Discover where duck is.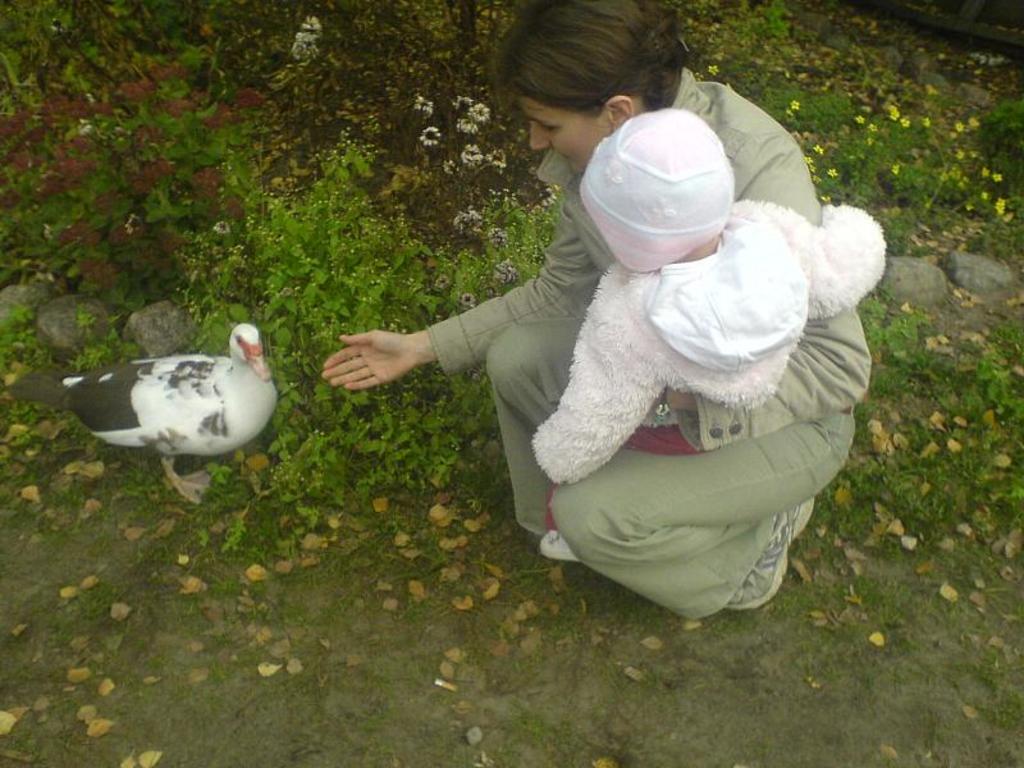
Discovered at x1=47 y1=303 x2=278 y2=499.
